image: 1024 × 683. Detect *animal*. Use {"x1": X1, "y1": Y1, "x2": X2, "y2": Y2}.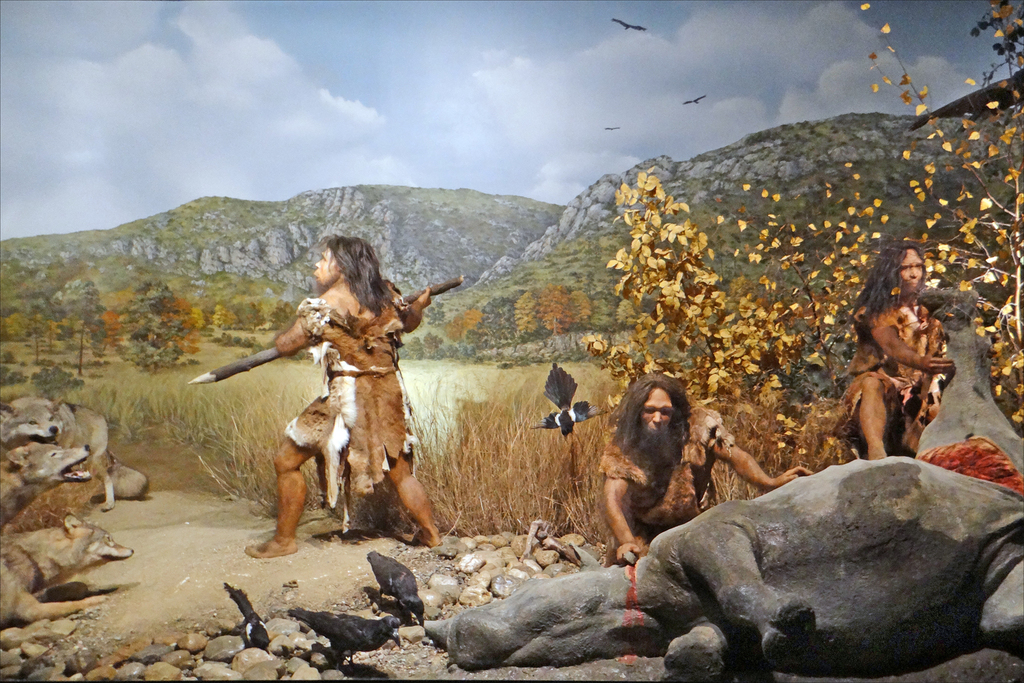
{"x1": 0, "y1": 508, "x2": 138, "y2": 630}.
